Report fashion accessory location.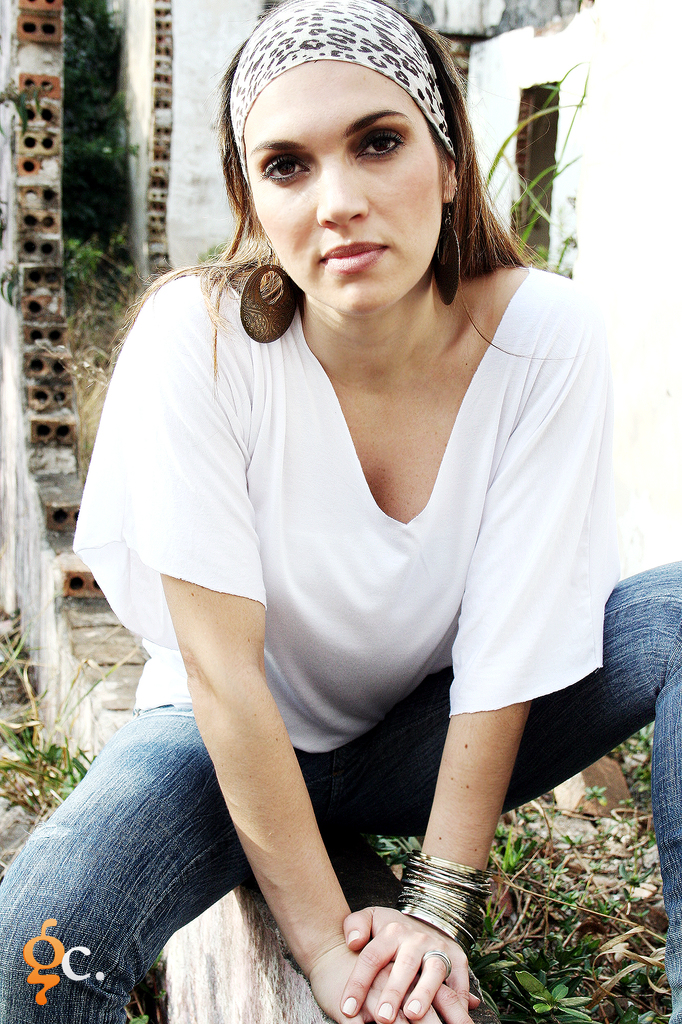
Report: <box>221,0,455,175</box>.
